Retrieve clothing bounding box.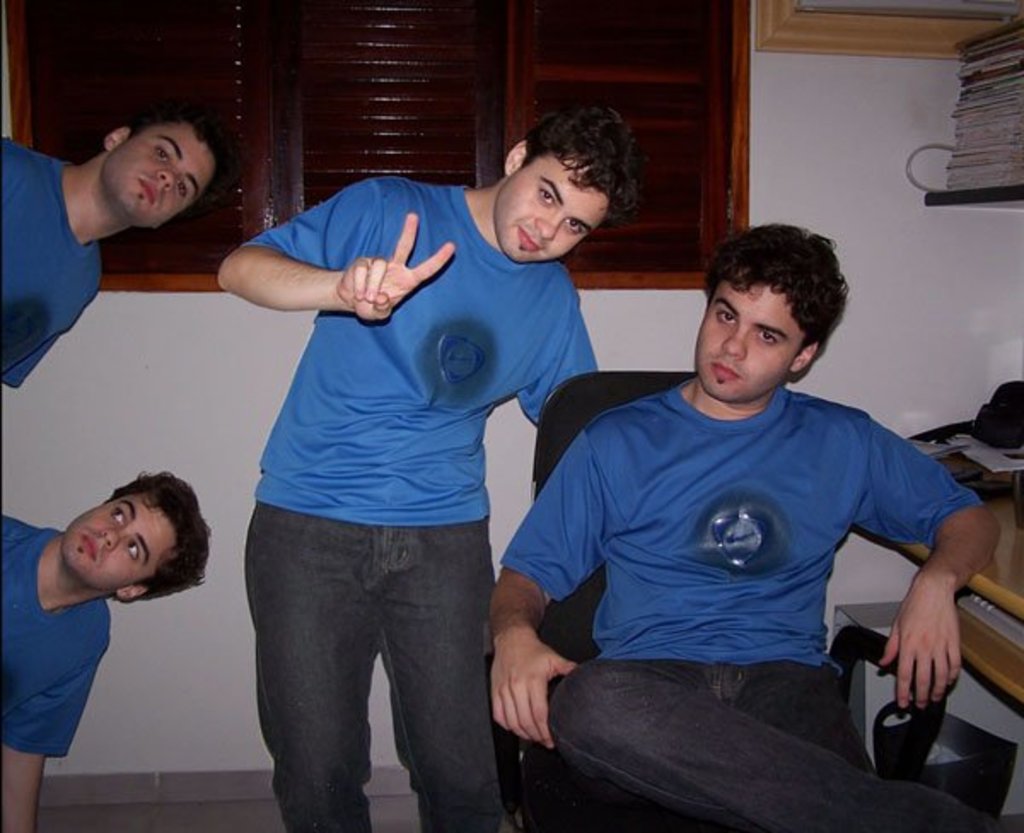
Bounding box: [0,512,113,758].
